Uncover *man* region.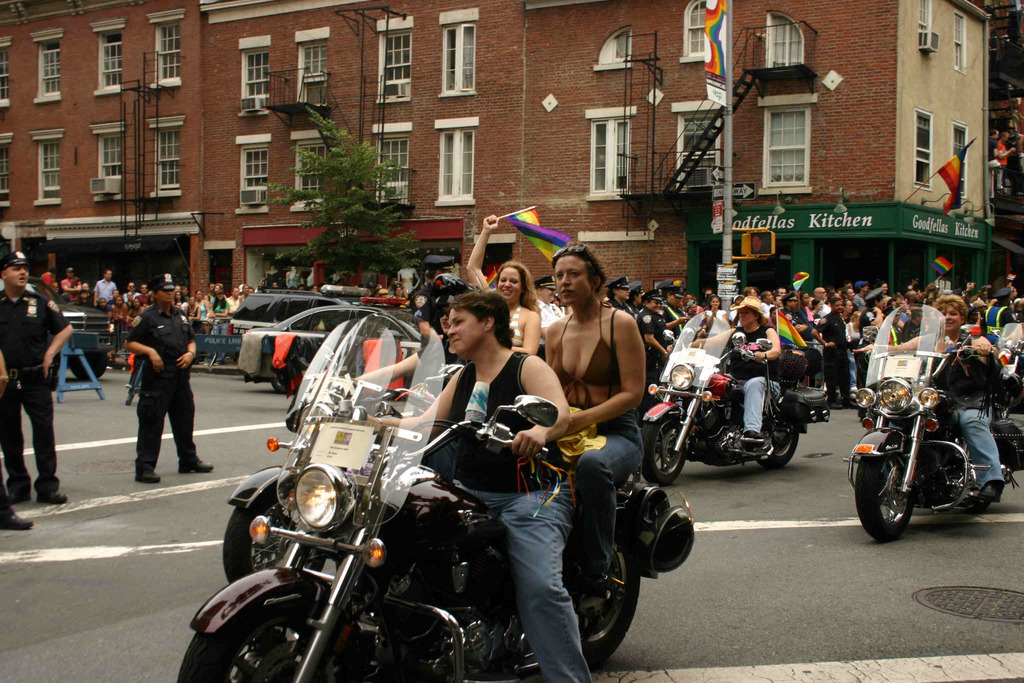
Uncovered: [x1=118, y1=271, x2=217, y2=488].
